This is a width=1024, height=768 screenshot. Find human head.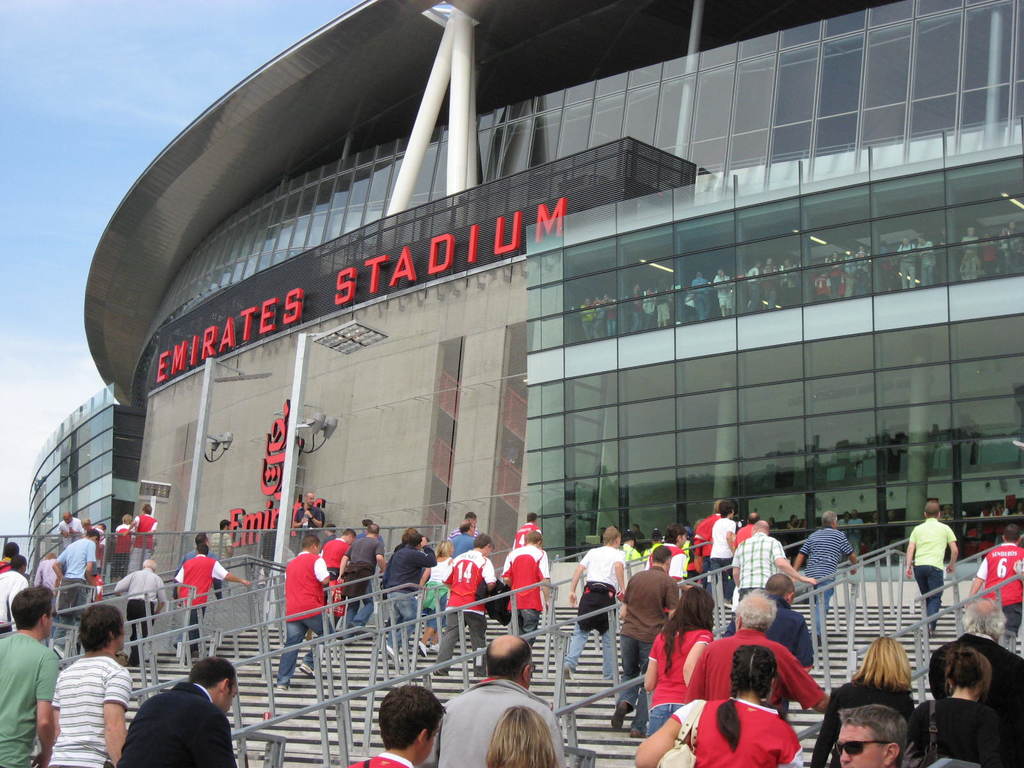
Bounding box: <region>401, 529, 423, 553</region>.
